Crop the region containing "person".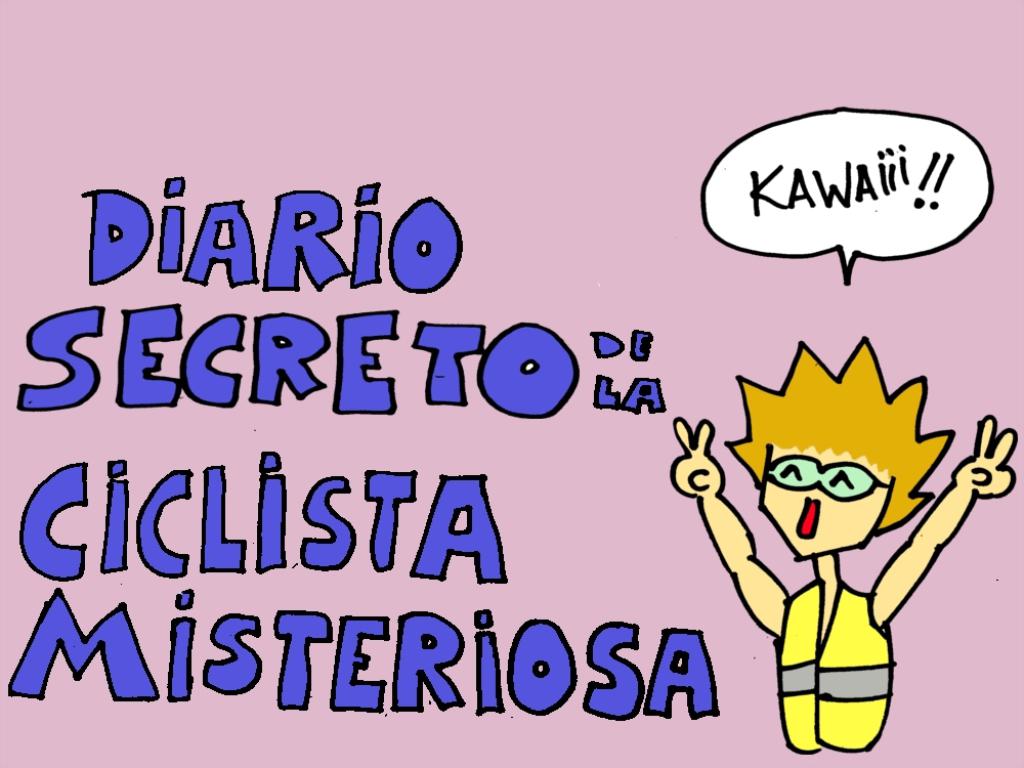
Crop region: l=685, t=313, r=958, b=745.
